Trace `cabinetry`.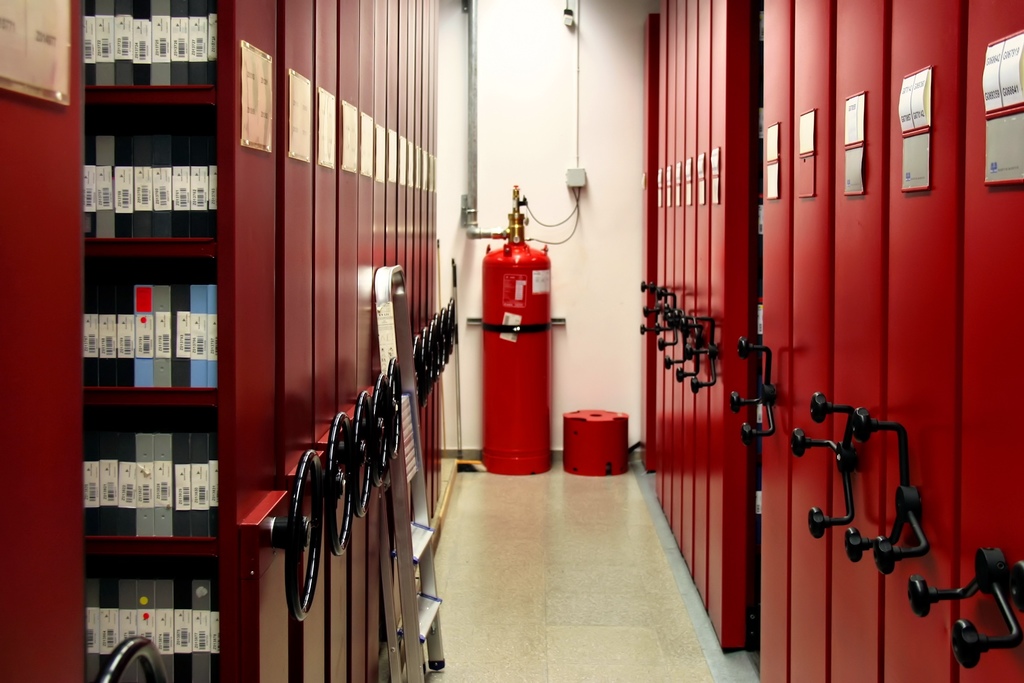
Traced to select_region(632, 0, 762, 650).
